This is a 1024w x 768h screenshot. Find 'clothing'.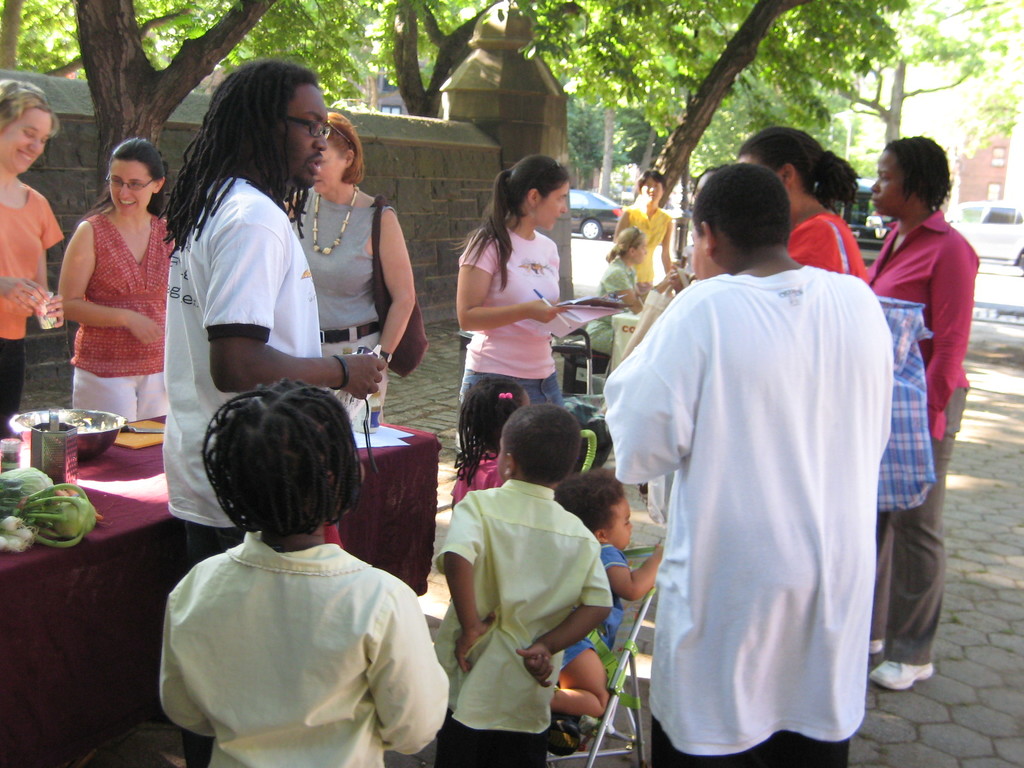
Bounding box: rect(461, 223, 565, 407).
